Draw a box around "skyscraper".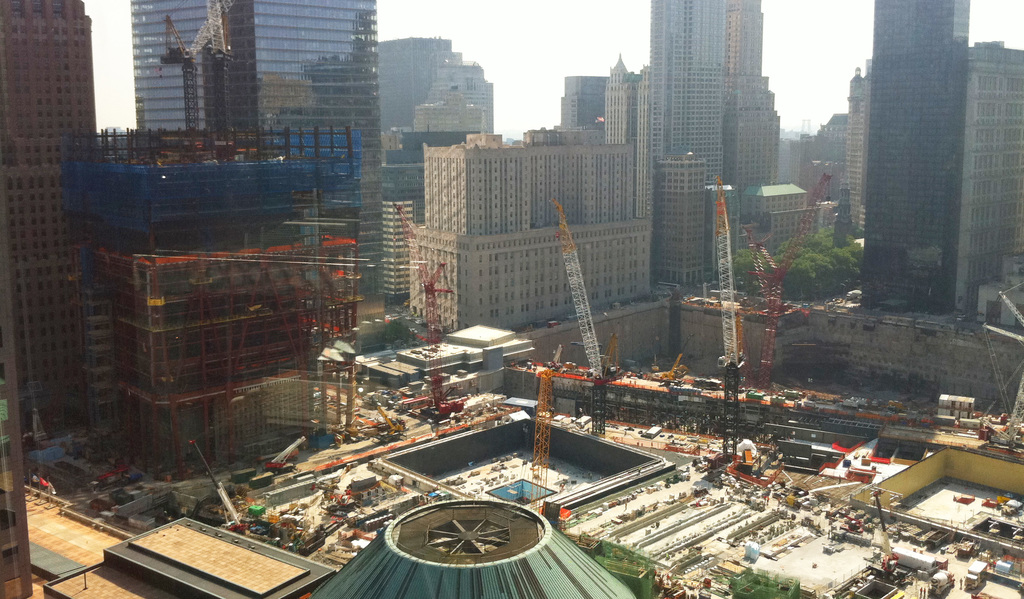
left=596, top=57, right=643, bottom=146.
